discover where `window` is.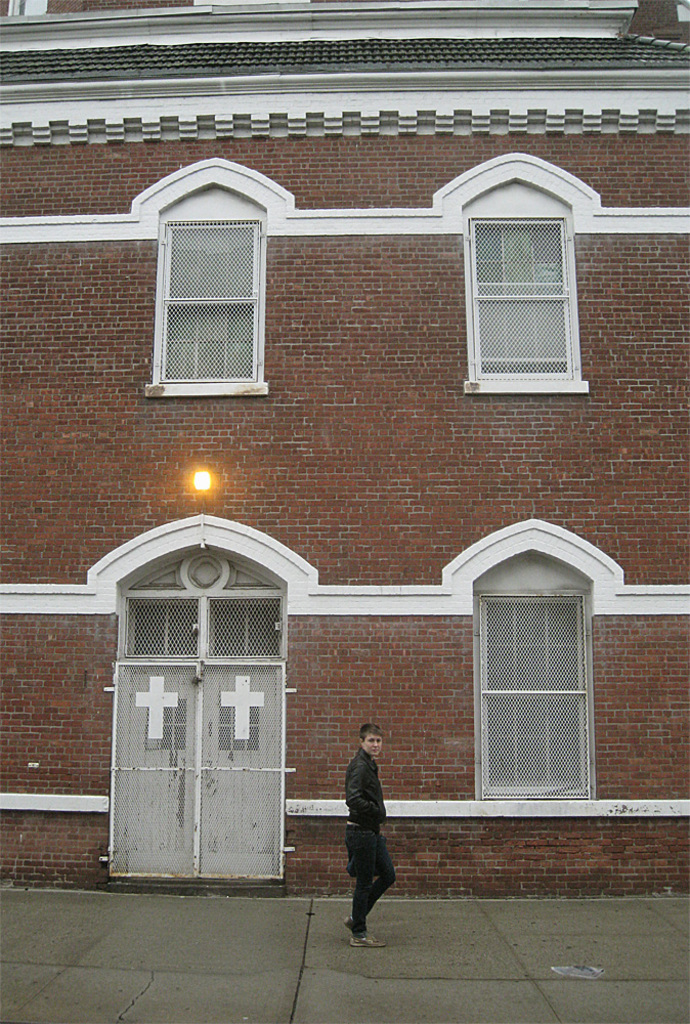
Discovered at bbox(170, 226, 259, 381).
